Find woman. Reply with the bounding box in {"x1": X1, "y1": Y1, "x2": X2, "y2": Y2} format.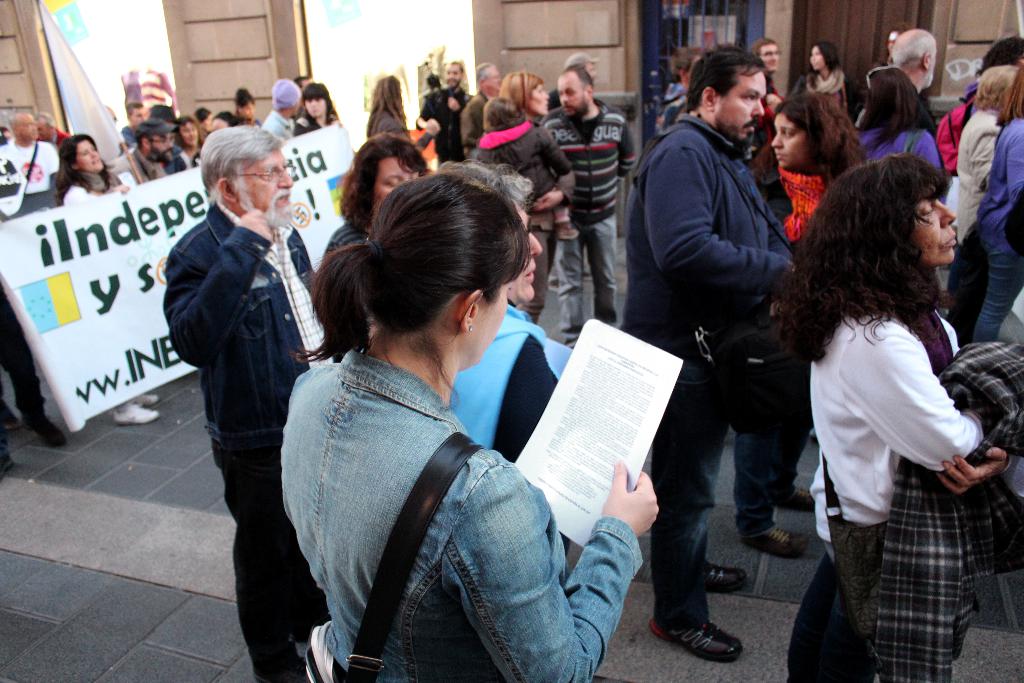
{"x1": 279, "y1": 157, "x2": 661, "y2": 682}.
